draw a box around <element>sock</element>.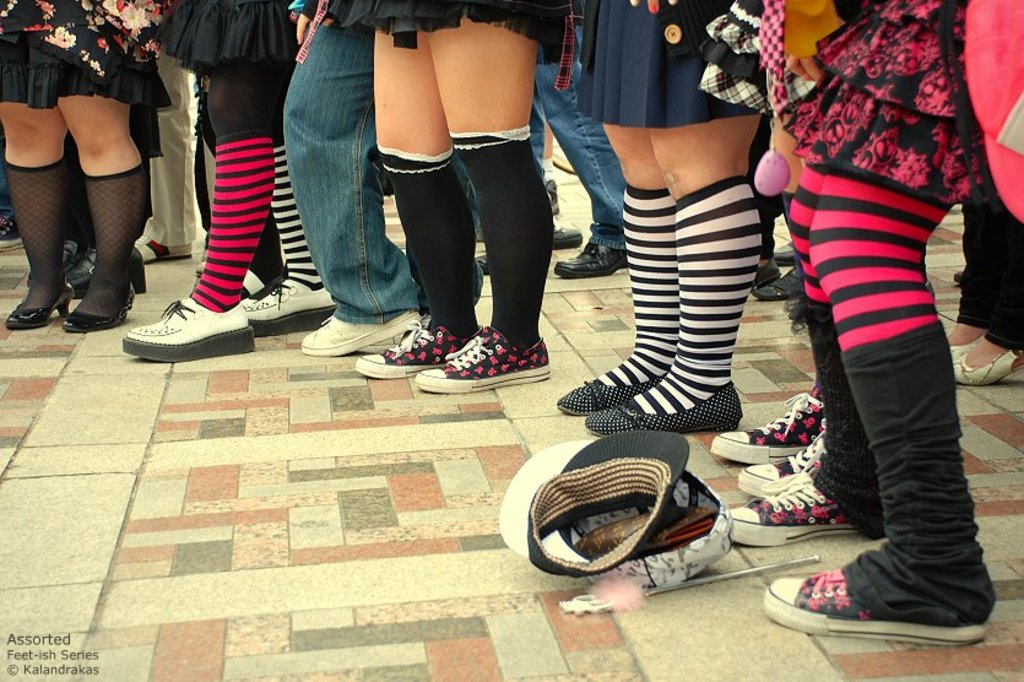
locate(378, 142, 476, 337).
